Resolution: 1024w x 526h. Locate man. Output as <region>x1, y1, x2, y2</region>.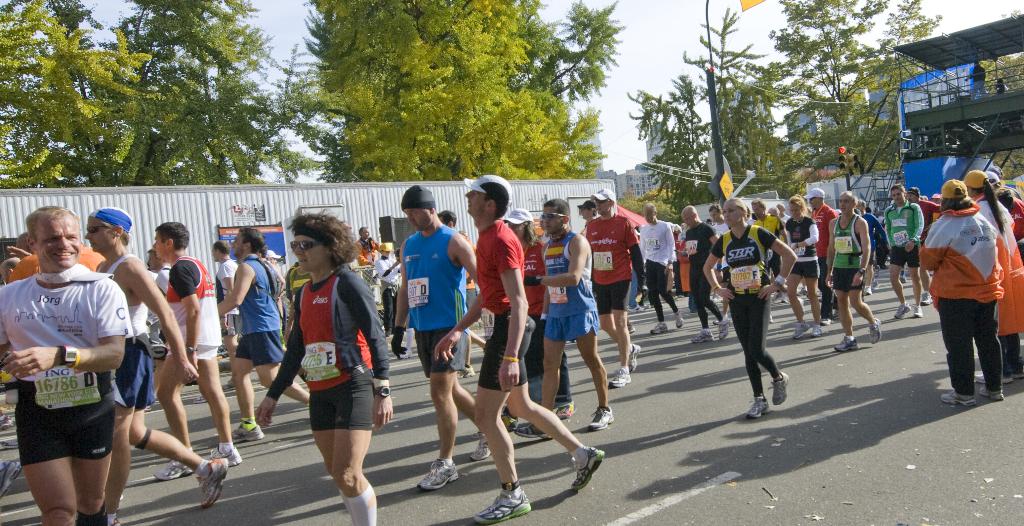
<region>433, 173, 605, 522</region>.
